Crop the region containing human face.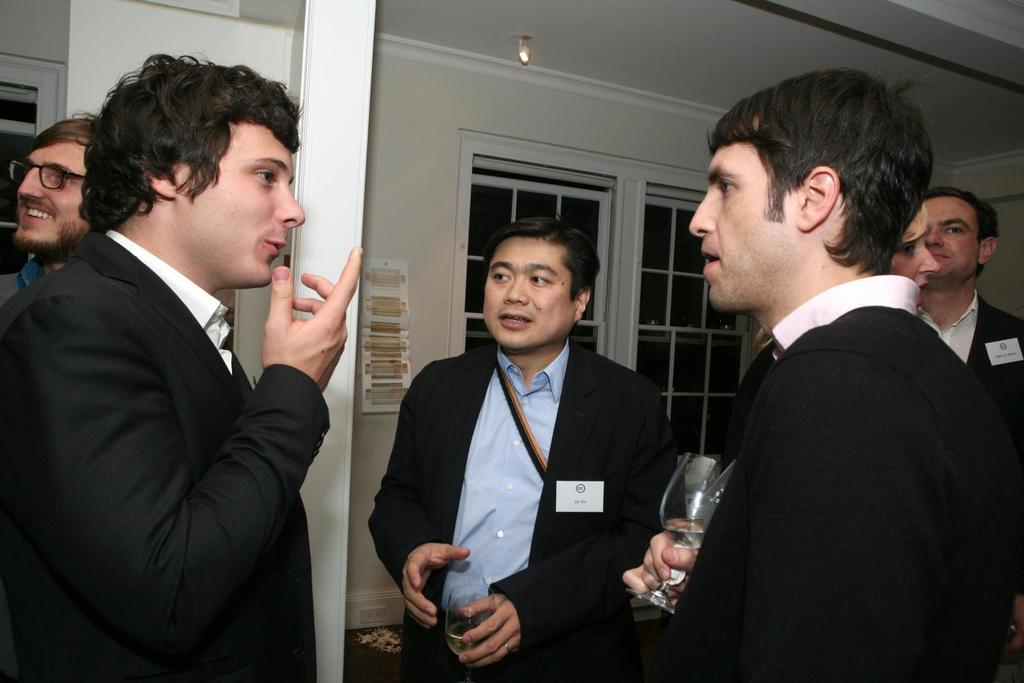
Crop region: 890, 216, 939, 312.
